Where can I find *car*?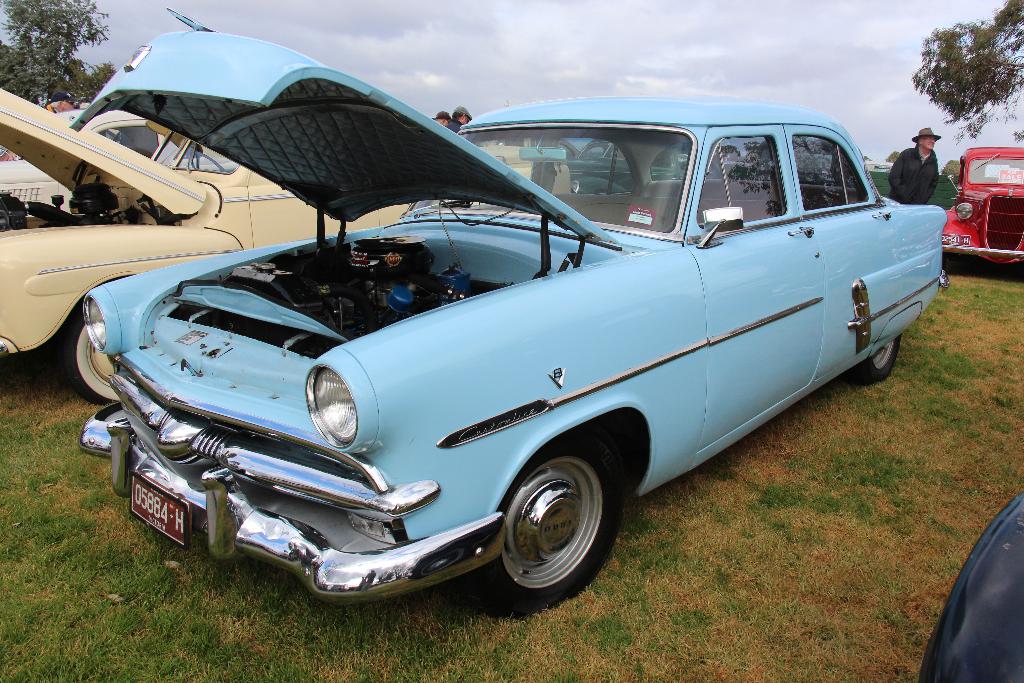
You can find it at box(0, 104, 241, 224).
